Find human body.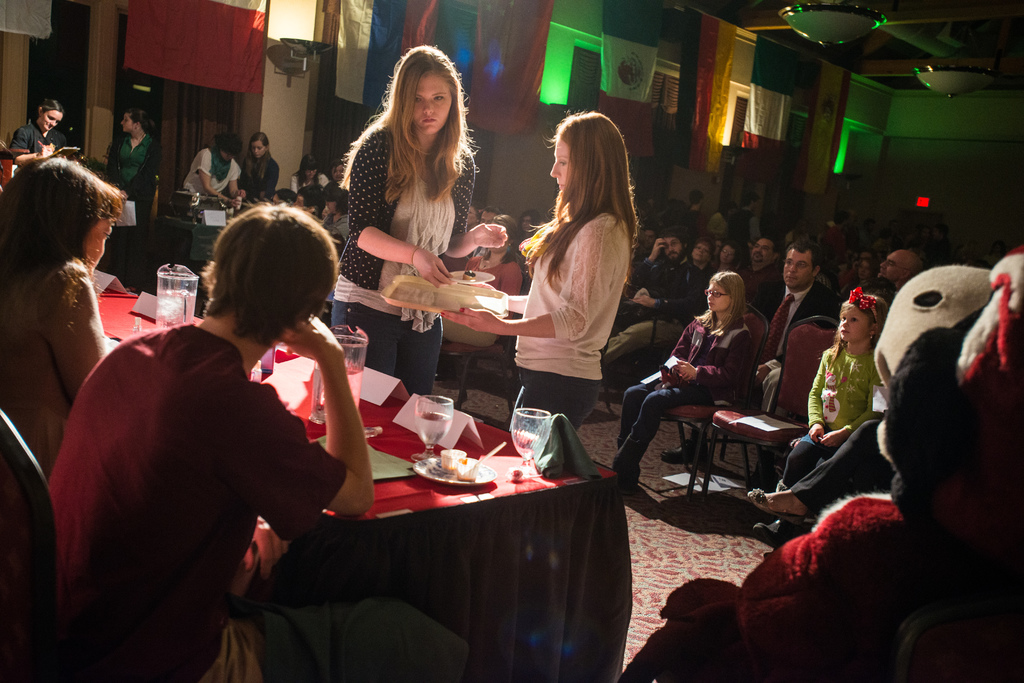
(239,156,281,210).
